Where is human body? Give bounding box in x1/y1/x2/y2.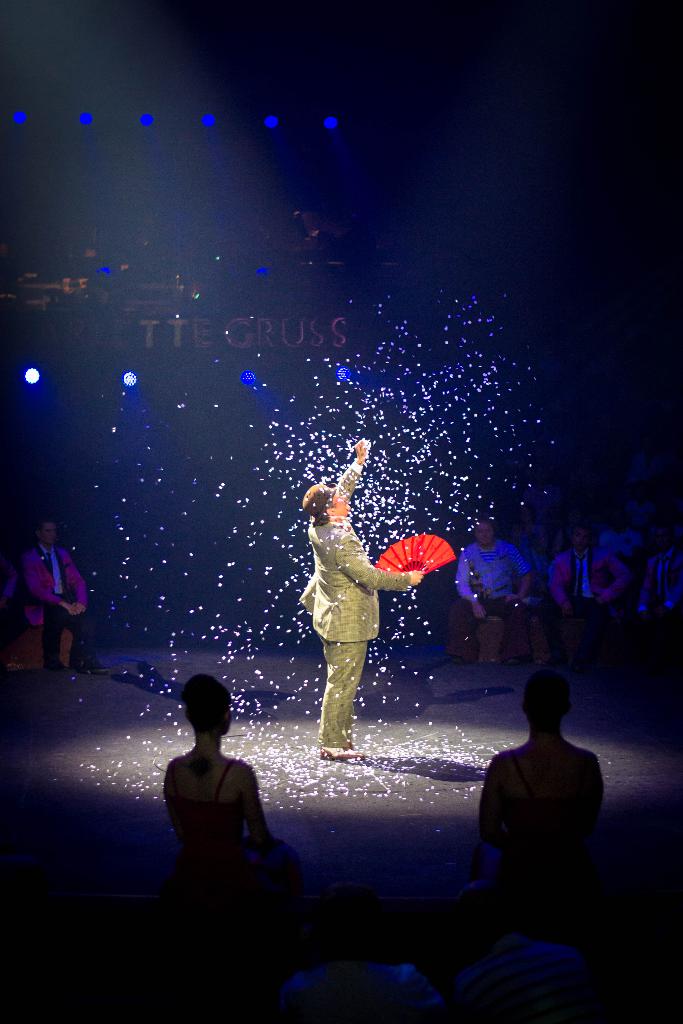
282/883/445/1011.
